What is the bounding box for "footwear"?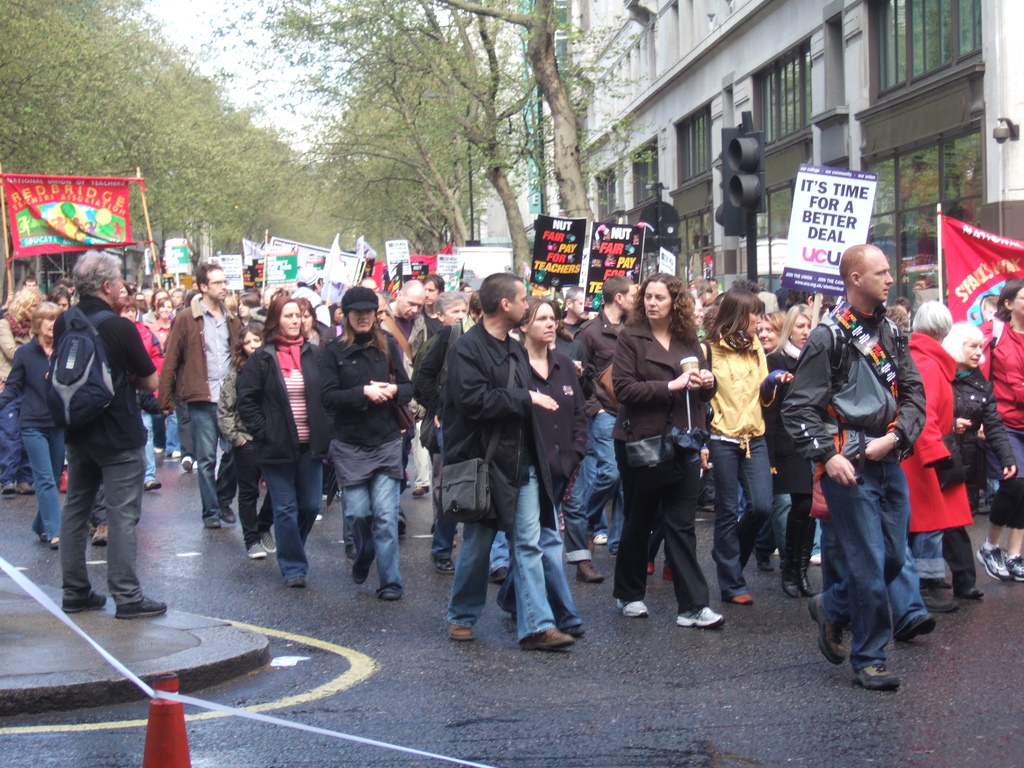
676,609,725,633.
